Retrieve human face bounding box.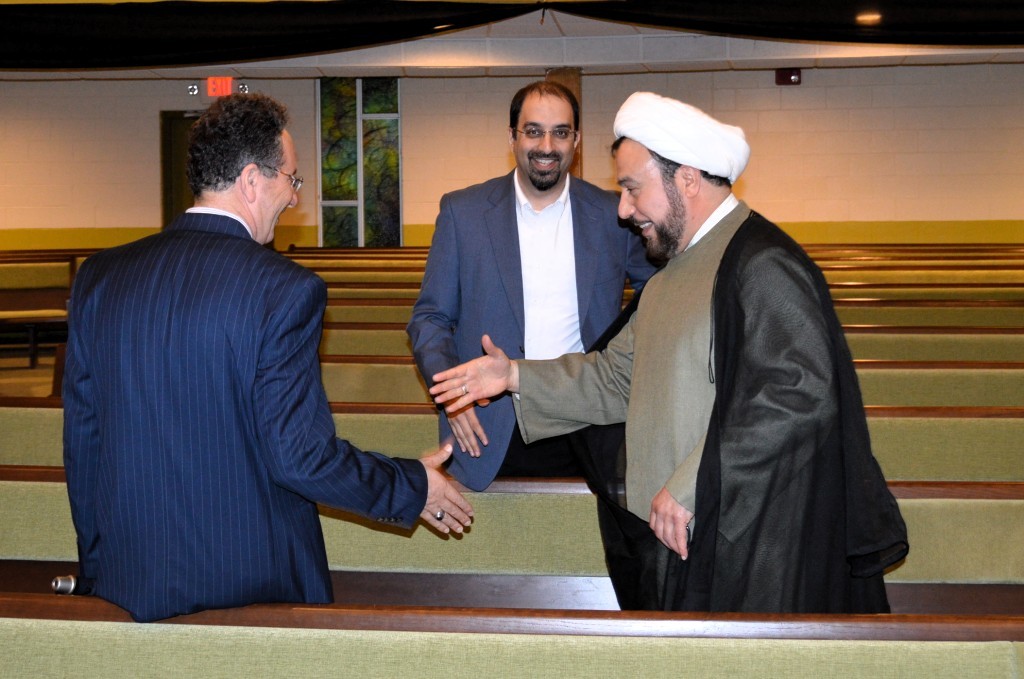
Bounding box: {"x1": 257, "y1": 133, "x2": 299, "y2": 241}.
